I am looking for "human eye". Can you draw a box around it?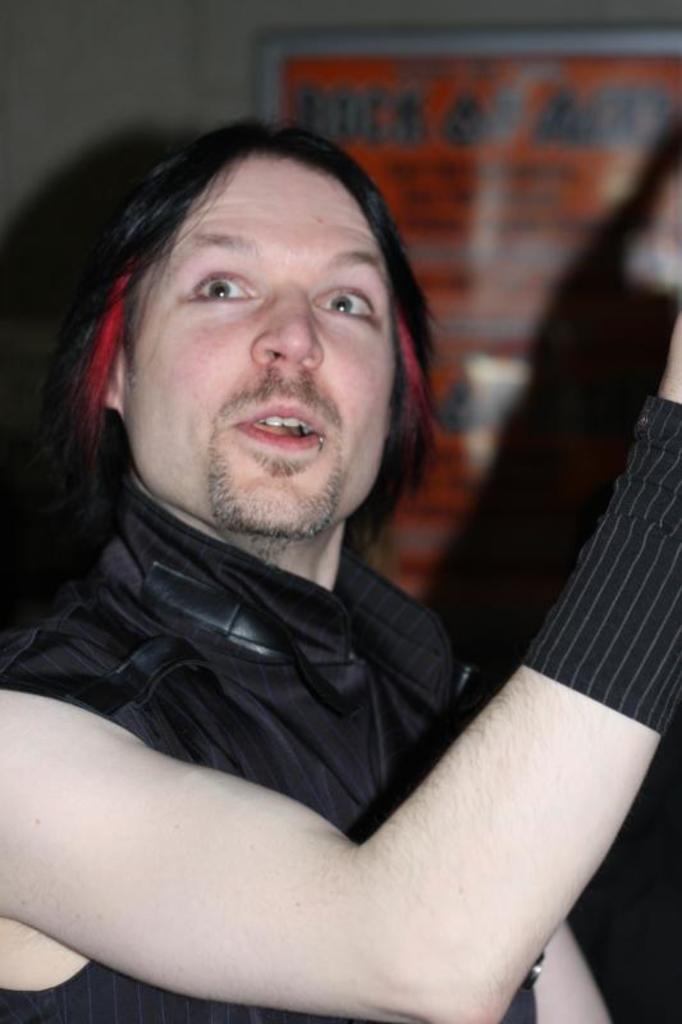
Sure, the bounding box is select_region(169, 251, 258, 320).
